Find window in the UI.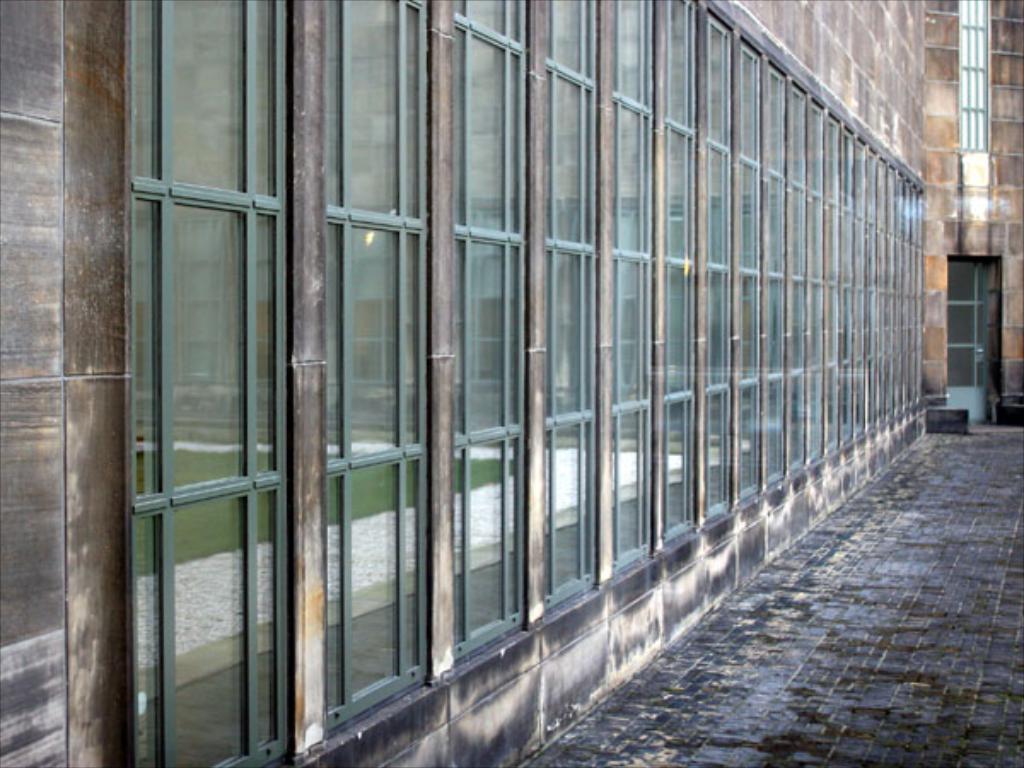
UI element at Rect(456, 0, 526, 659).
